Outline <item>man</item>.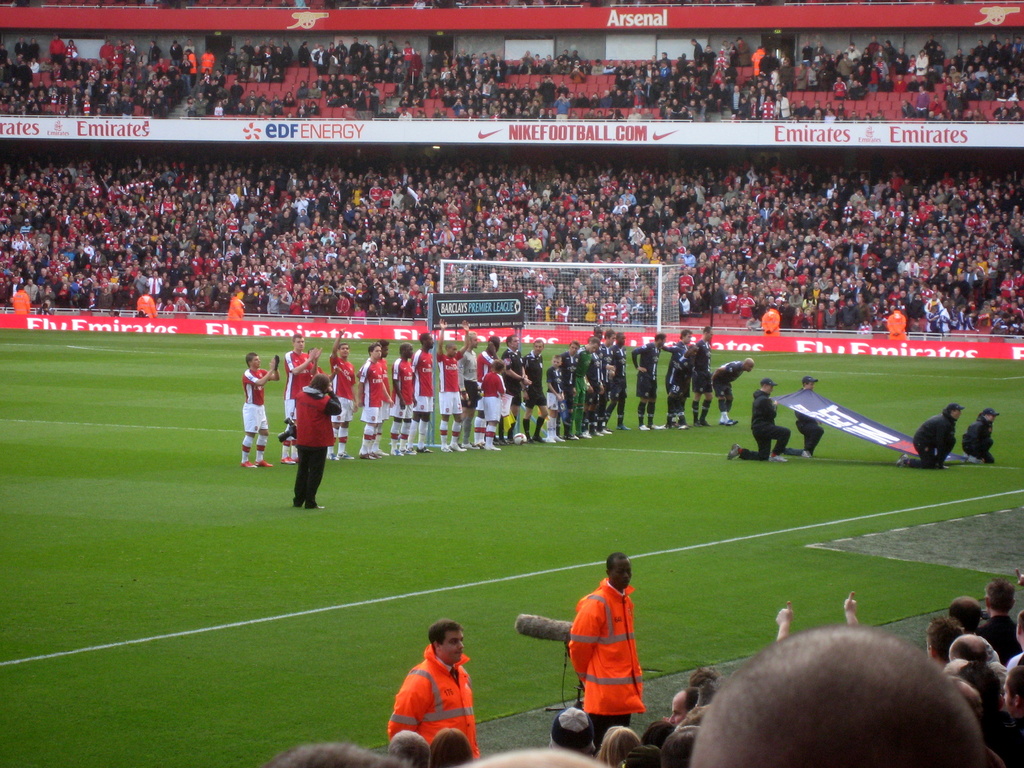
Outline: (677, 329, 697, 428).
